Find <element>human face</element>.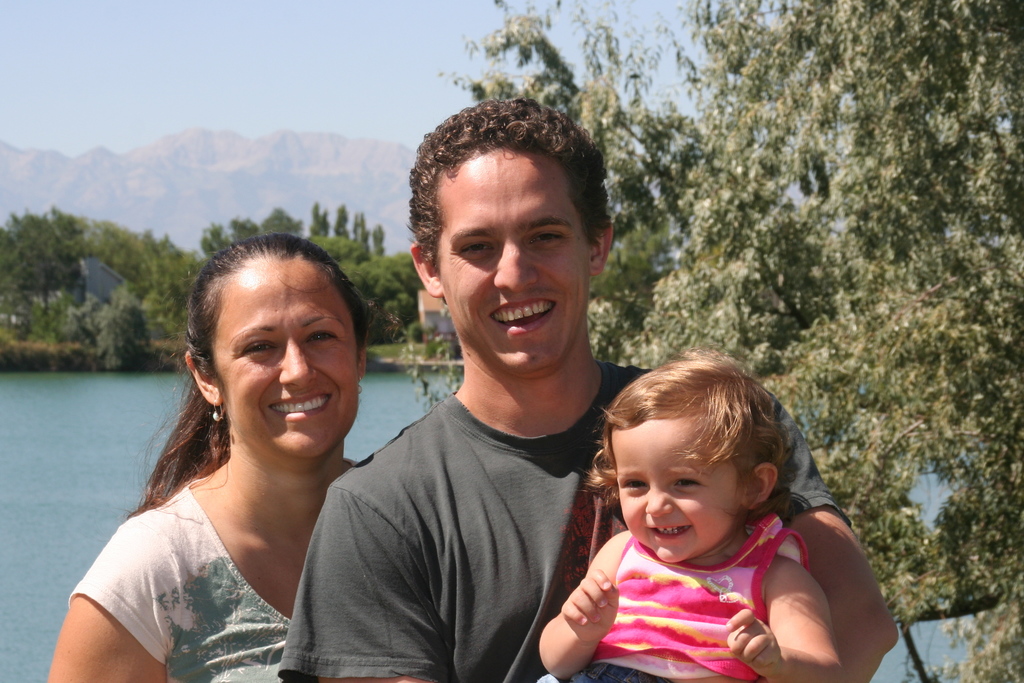
Rect(219, 264, 363, 458).
